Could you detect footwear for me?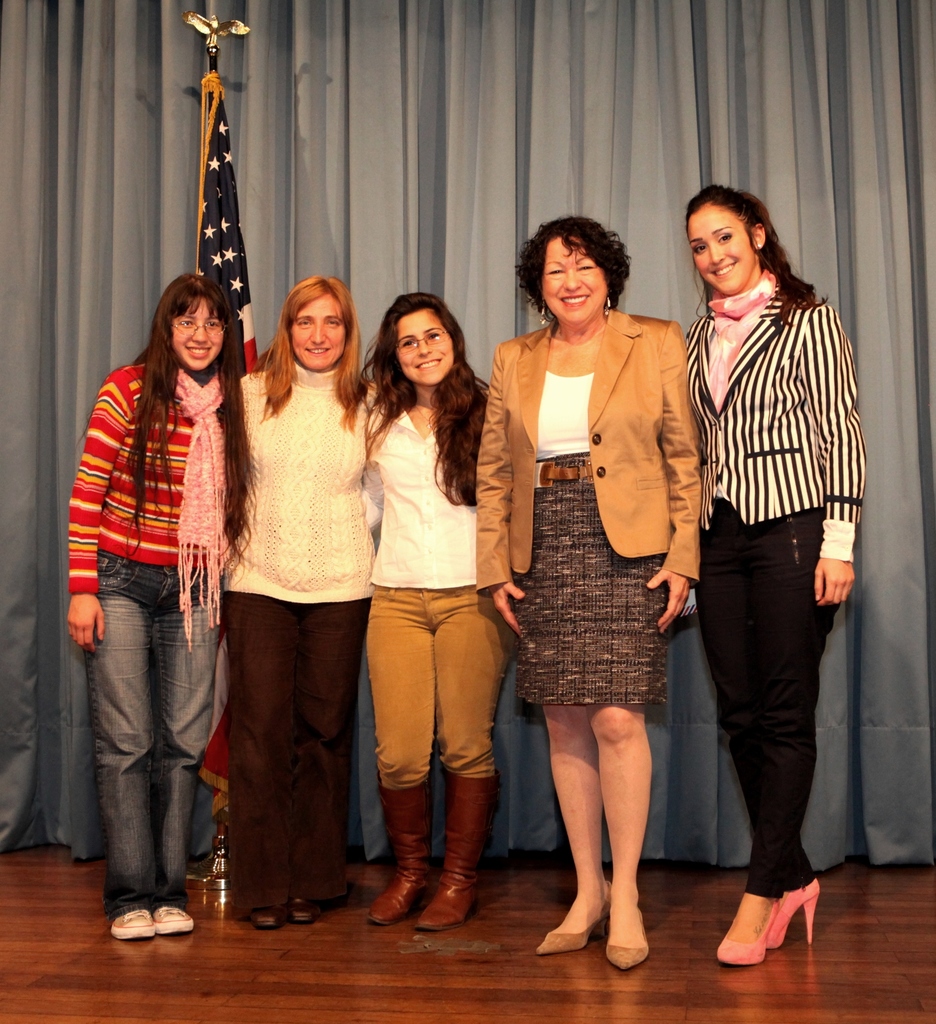
Detection result: x1=377 y1=769 x2=428 y2=922.
